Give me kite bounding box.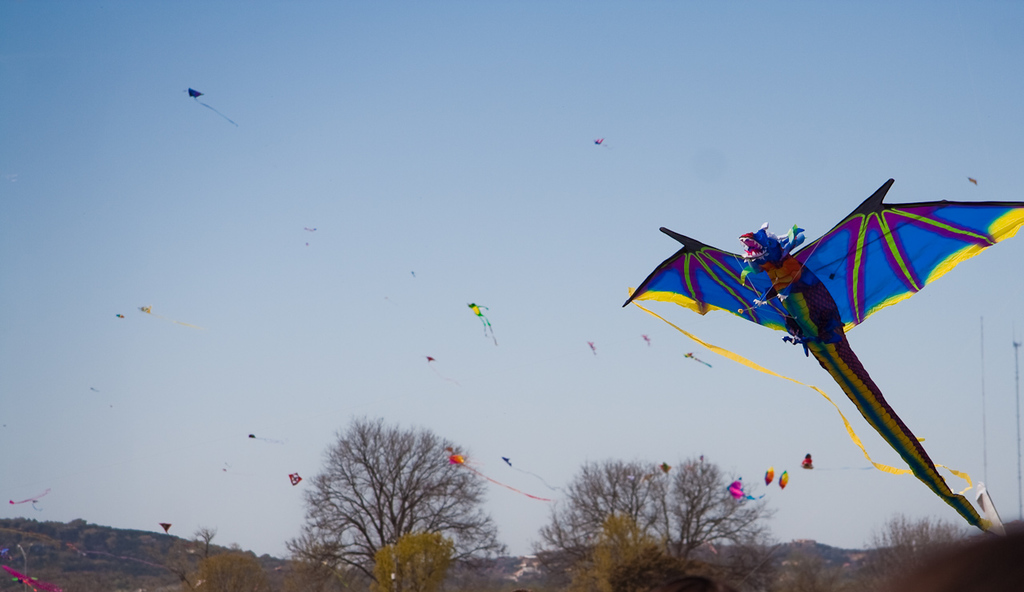
<region>135, 301, 153, 314</region>.
